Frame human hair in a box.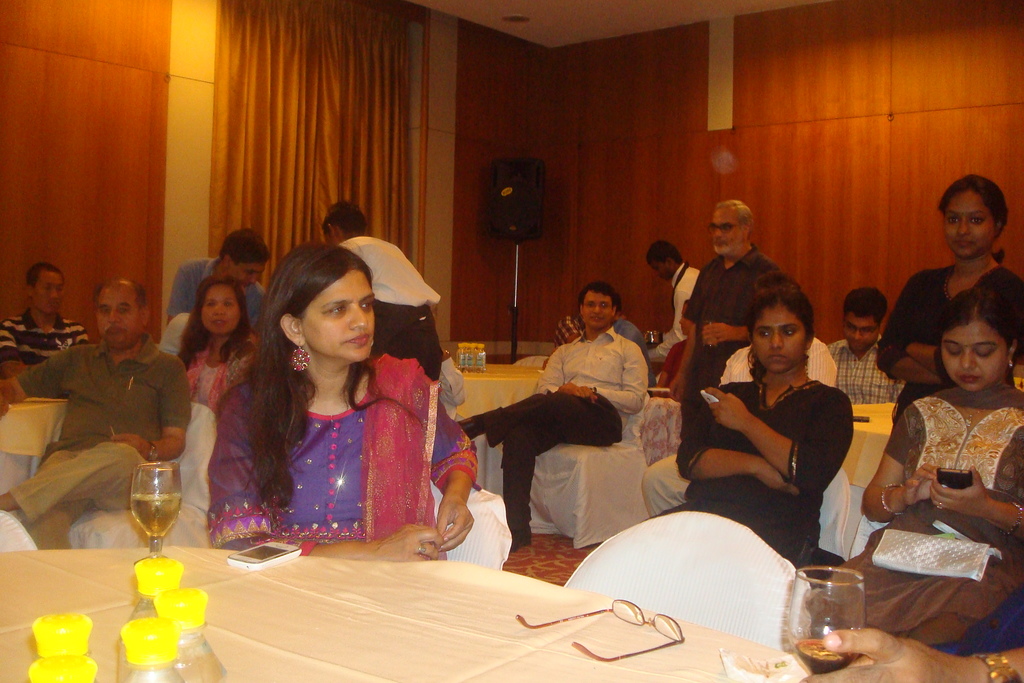
173, 283, 250, 365.
